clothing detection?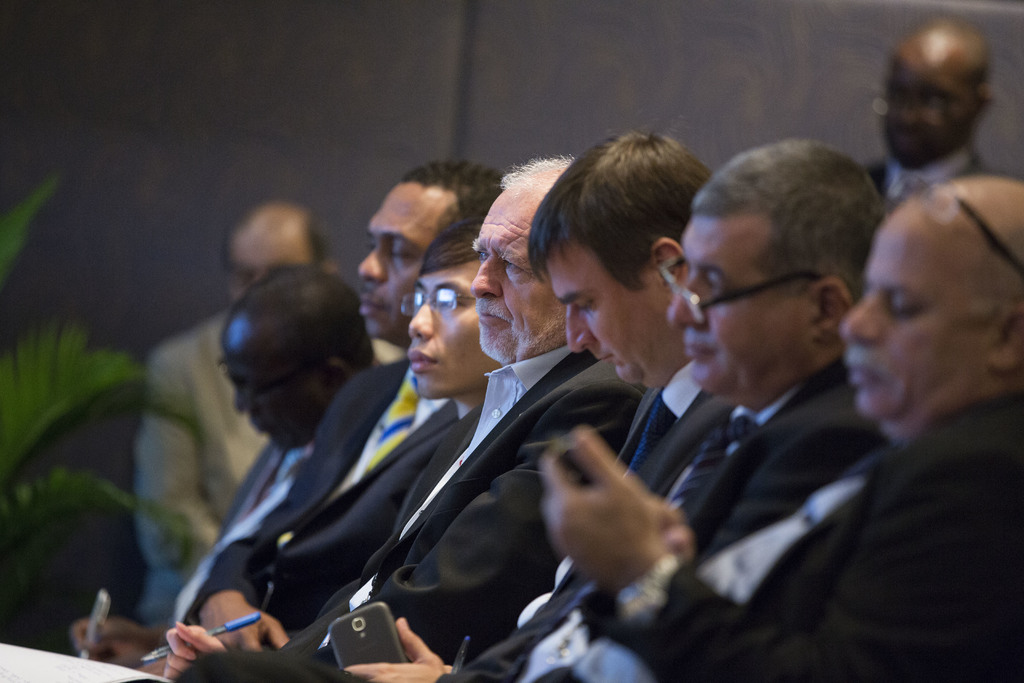
425 367 892 682
